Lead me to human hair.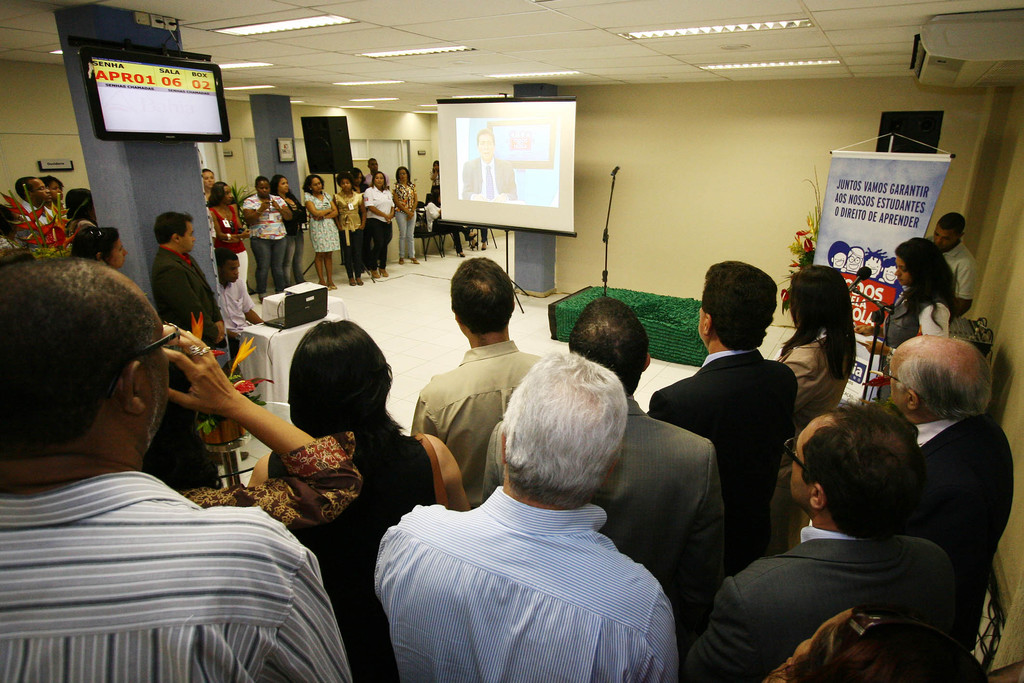
Lead to Rect(433, 160, 438, 176).
